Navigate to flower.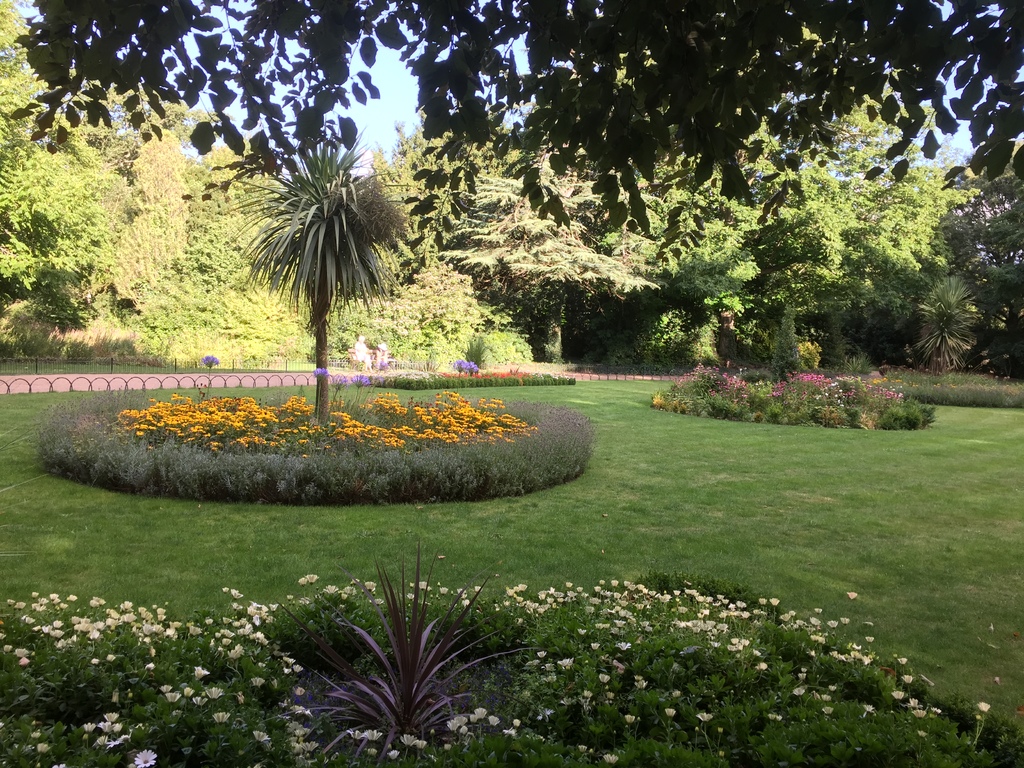
Navigation target: 822, 703, 835, 717.
